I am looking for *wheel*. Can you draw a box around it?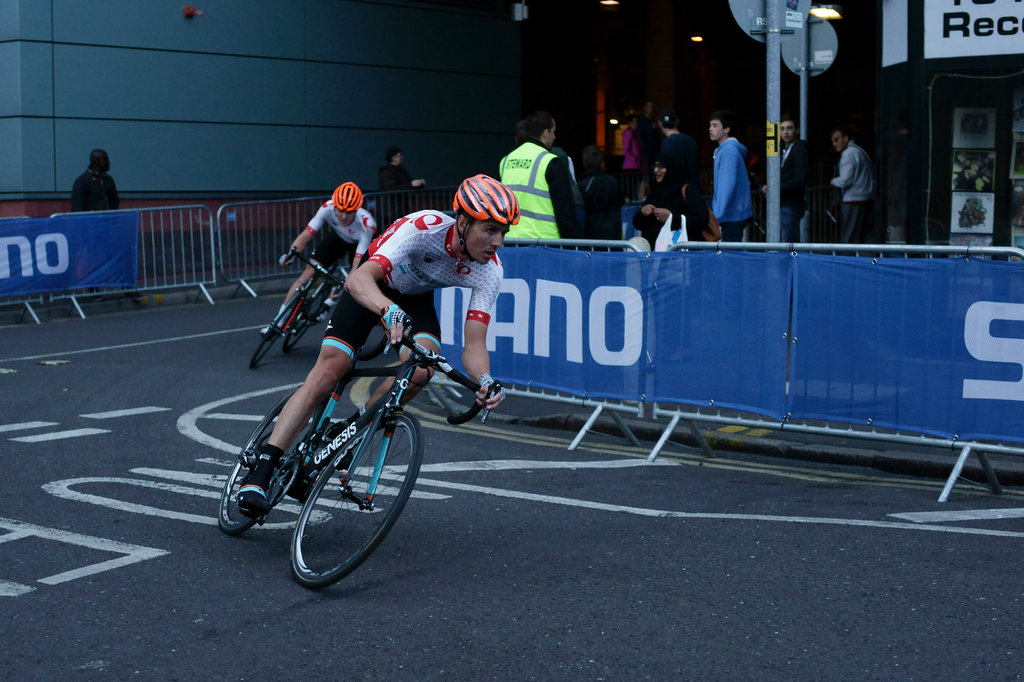
Sure, the bounding box is [284, 288, 328, 352].
